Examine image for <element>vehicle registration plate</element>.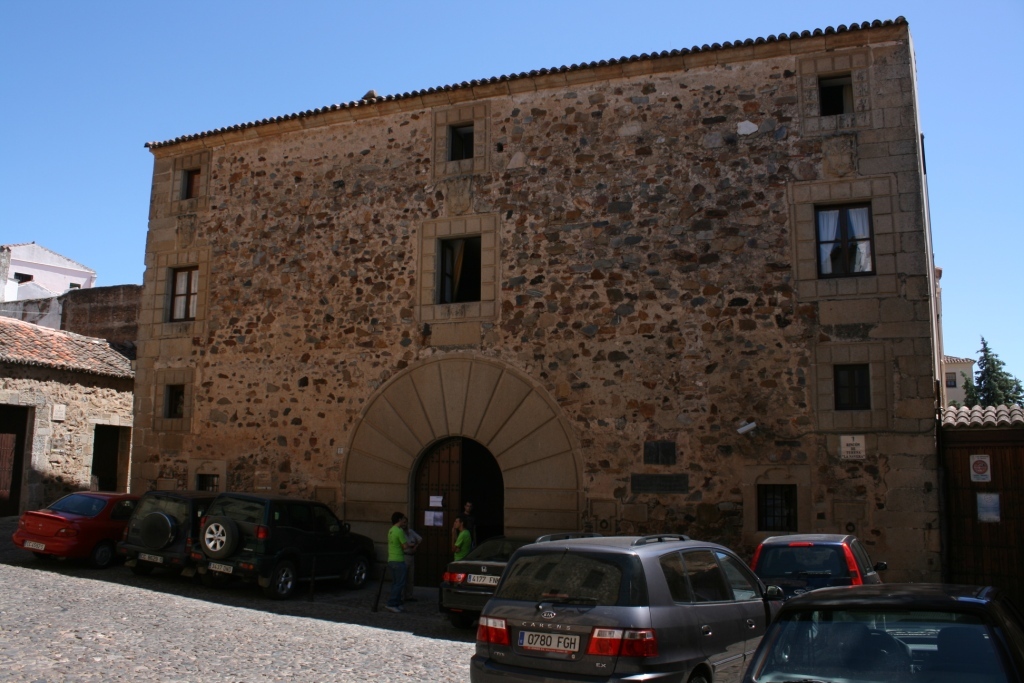
Examination result: BBox(210, 563, 233, 572).
